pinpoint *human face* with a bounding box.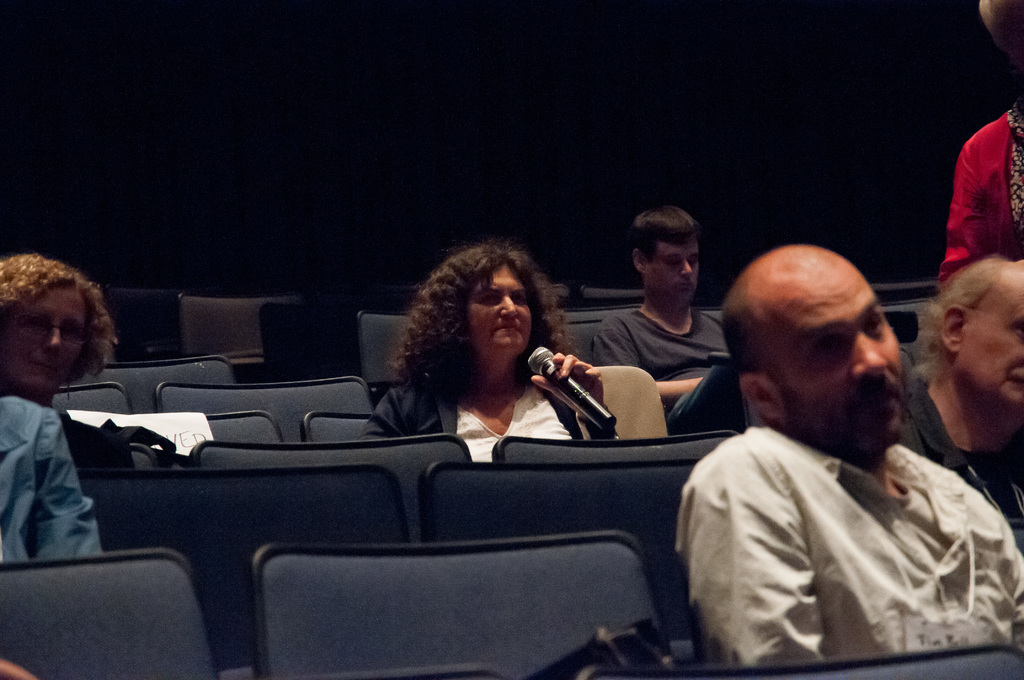
x1=0 y1=286 x2=83 y2=394.
